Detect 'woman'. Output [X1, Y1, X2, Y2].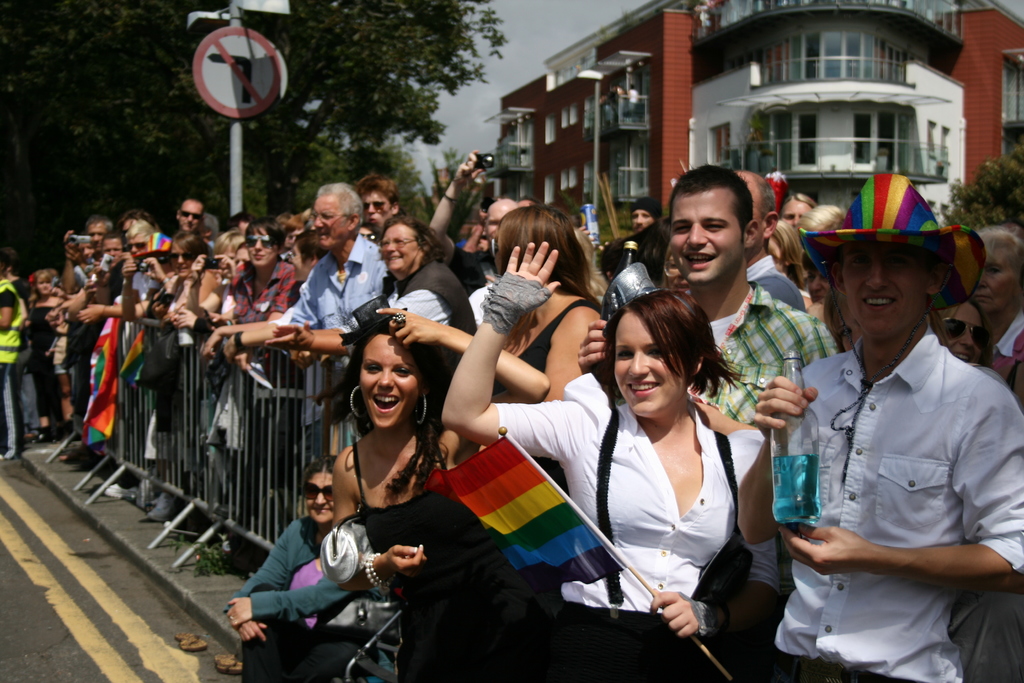
[936, 295, 993, 366].
